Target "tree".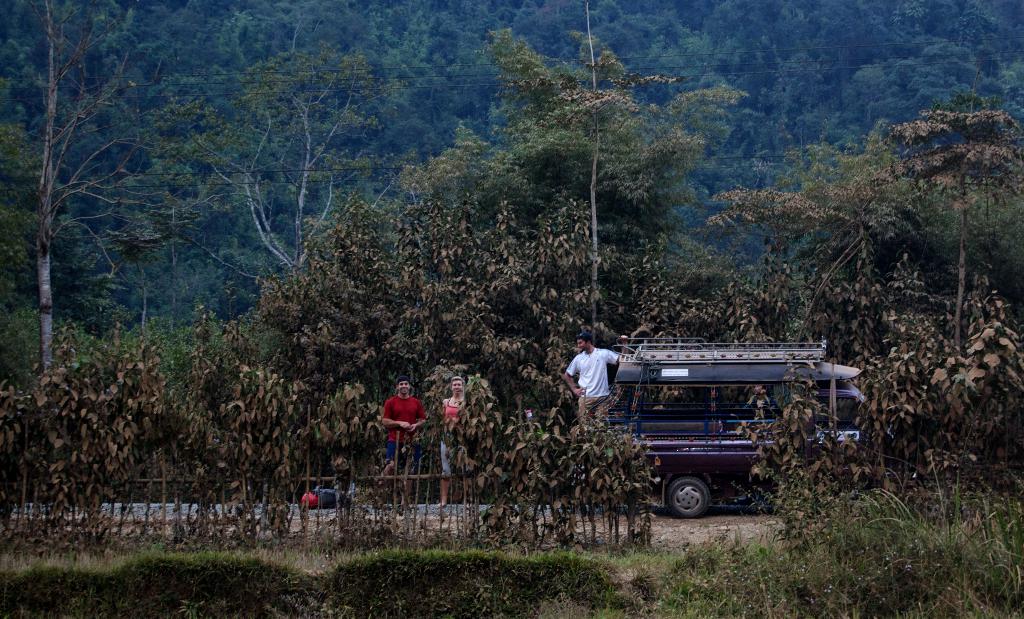
Target region: {"x1": 0, "y1": 32, "x2": 268, "y2": 390}.
